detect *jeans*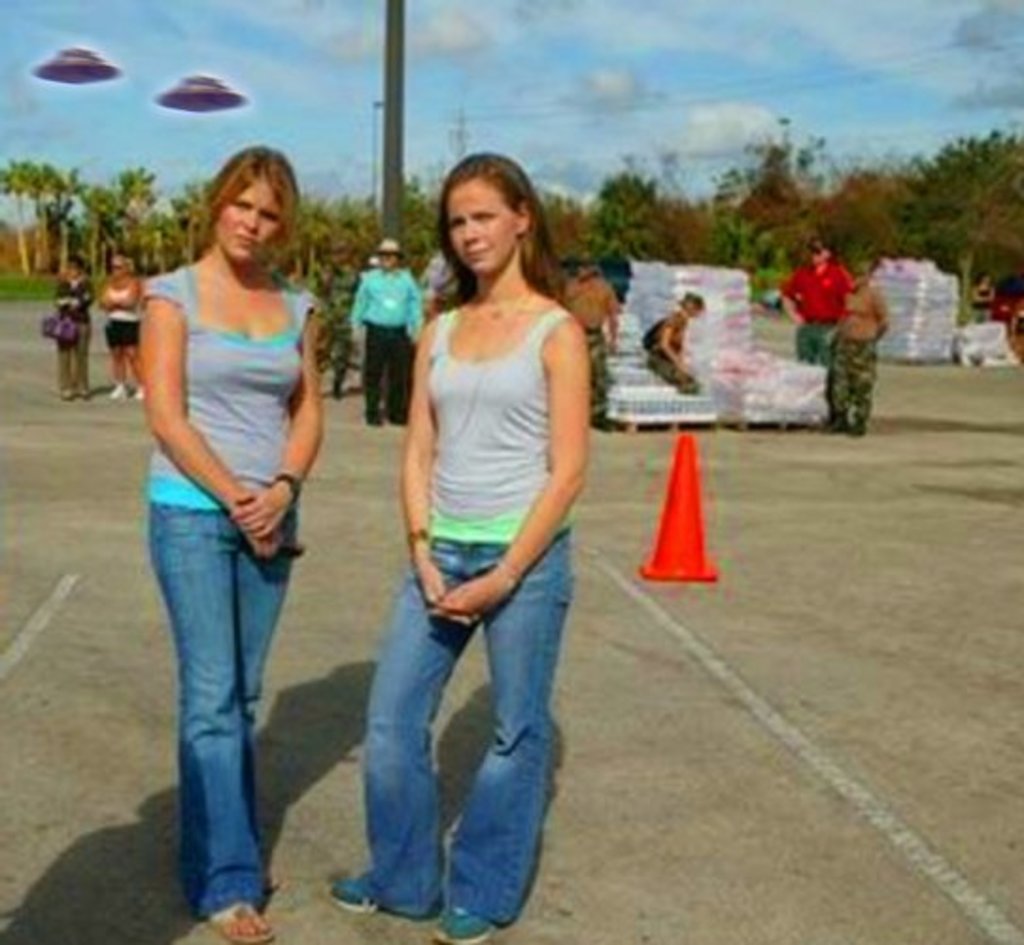
x1=359, y1=531, x2=580, y2=936
